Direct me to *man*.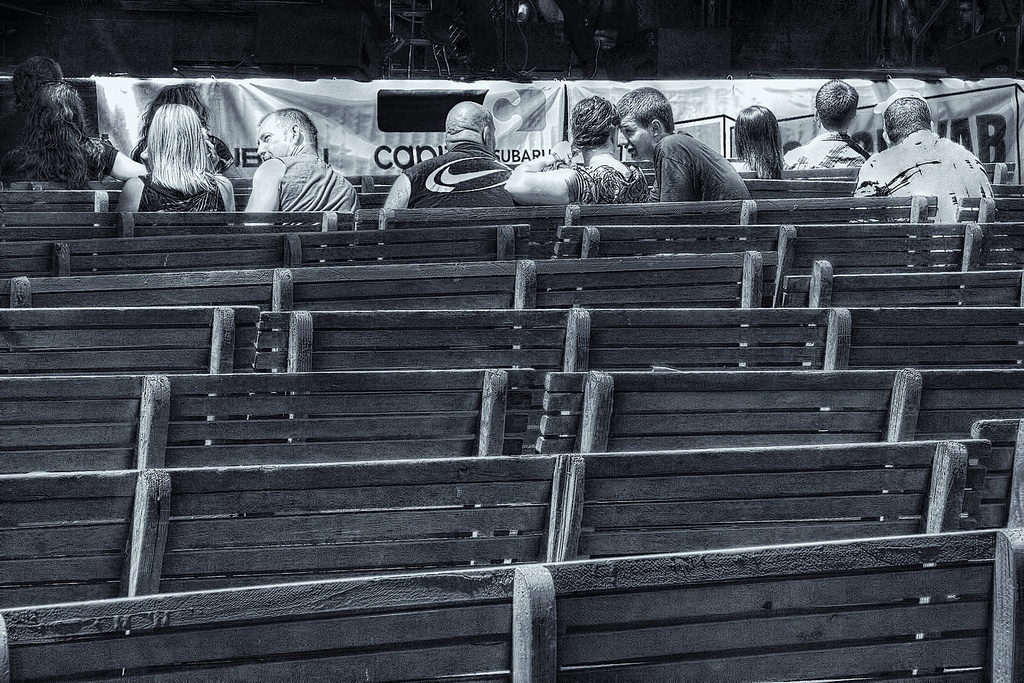
Direction: bbox(241, 107, 356, 226).
